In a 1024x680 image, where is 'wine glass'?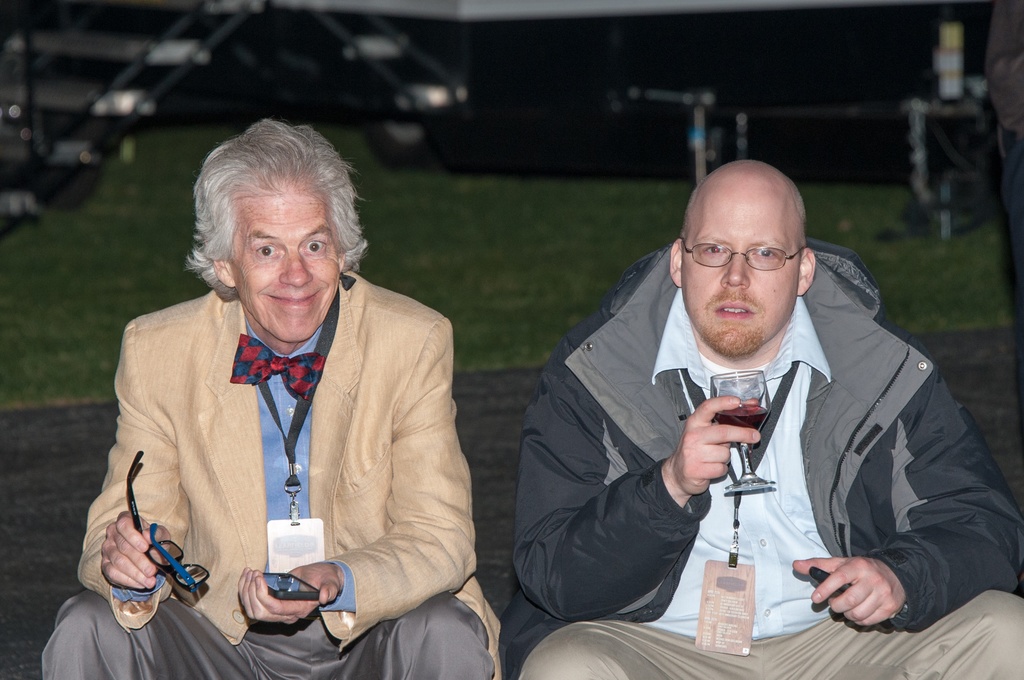
rect(710, 369, 769, 492).
